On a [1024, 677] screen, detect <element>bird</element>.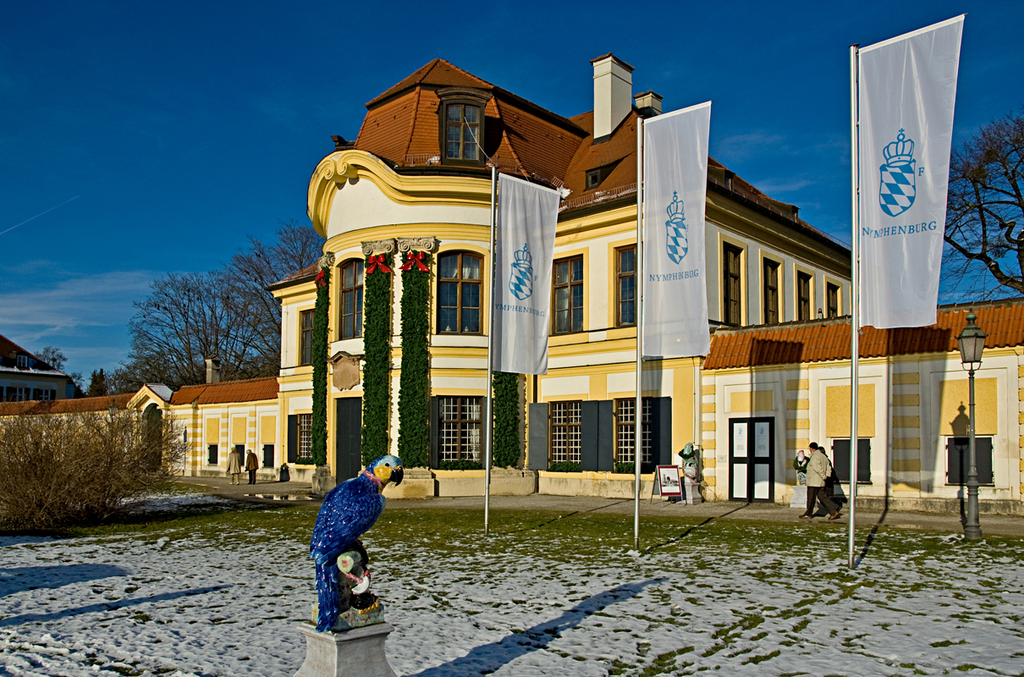
(306, 467, 388, 625).
